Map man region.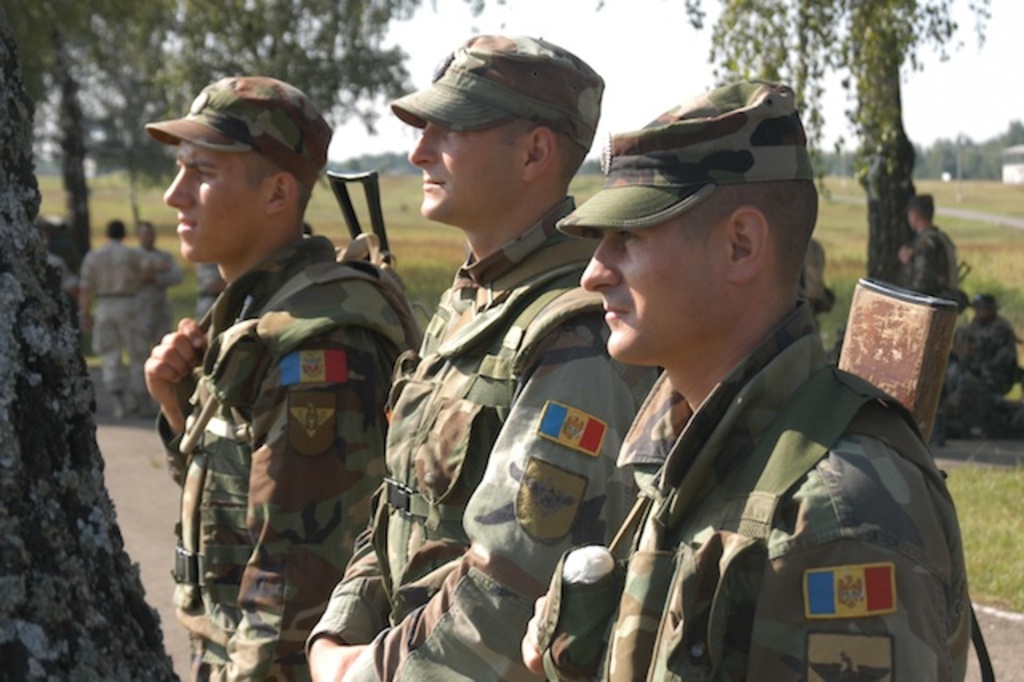
Mapped to {"x1": 74, "y1": 210, "x2": 152, "y2": 395}.
